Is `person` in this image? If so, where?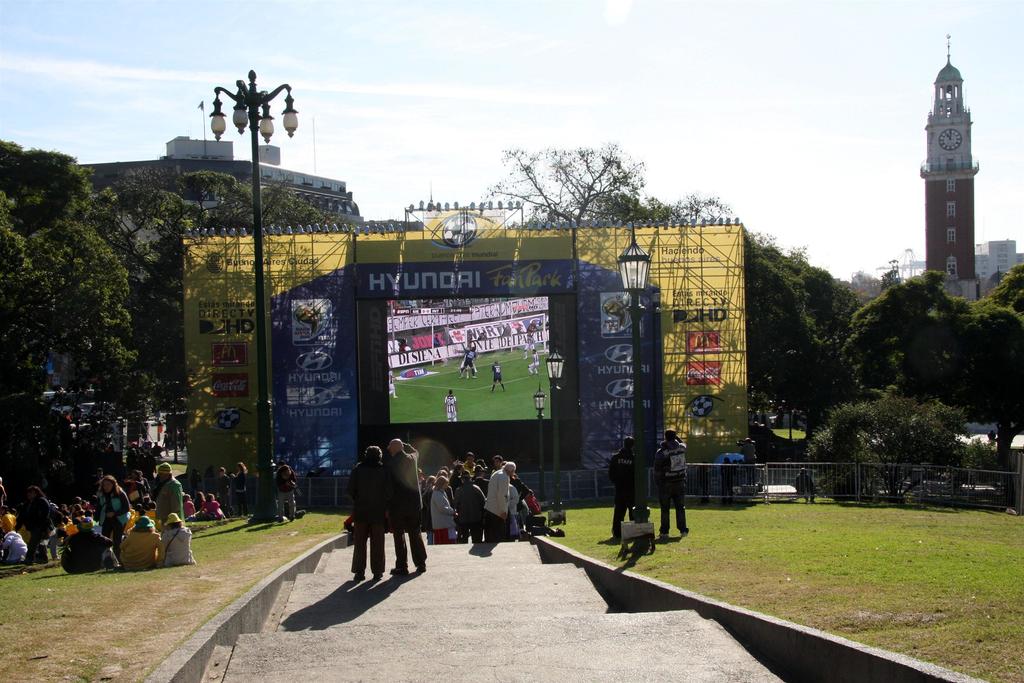
Yes, at BBox(947, 463, 975, 492).
